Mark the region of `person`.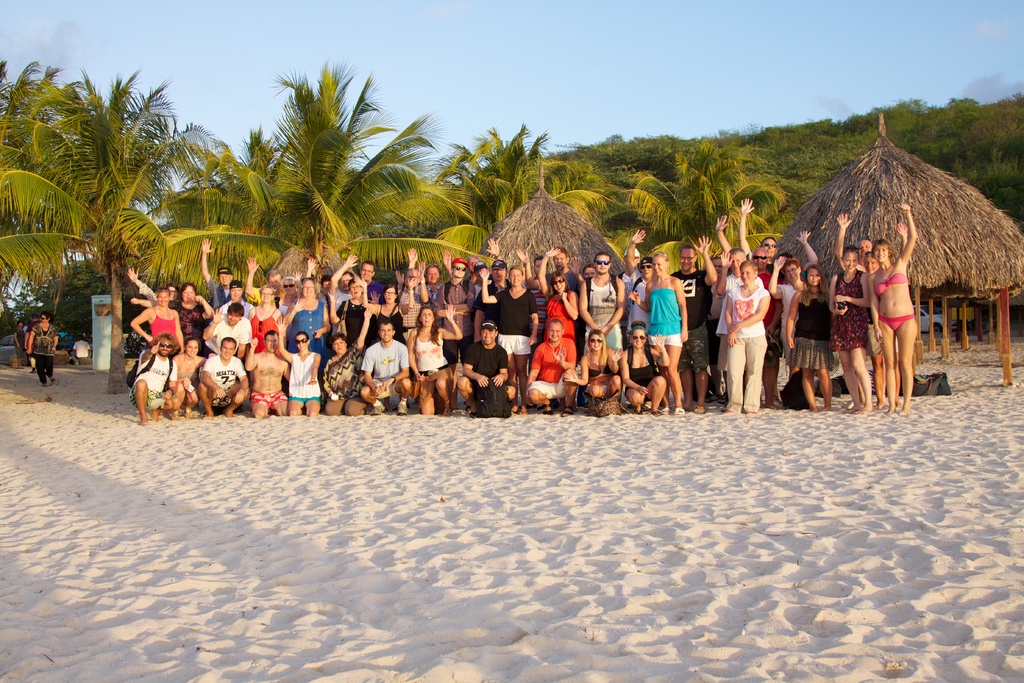
Region: l=772, t=256, r=803, b=400.
